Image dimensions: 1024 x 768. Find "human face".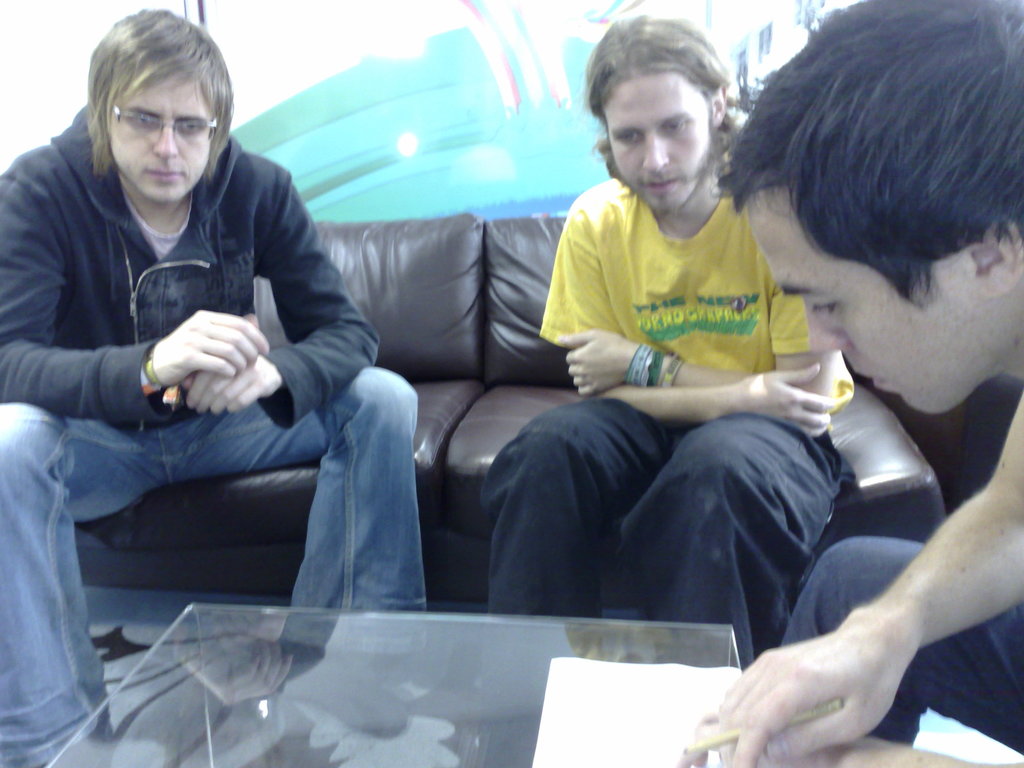
605, 77, 713, 210.
